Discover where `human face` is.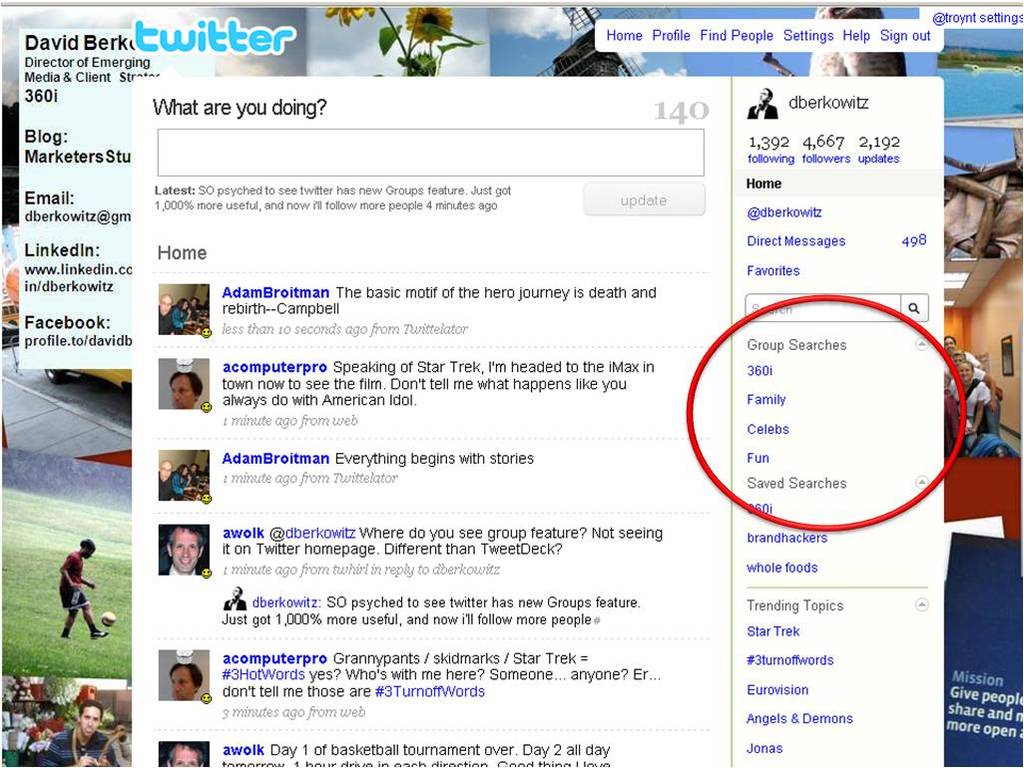
Discovered at region(176, 746, 196, 767).
